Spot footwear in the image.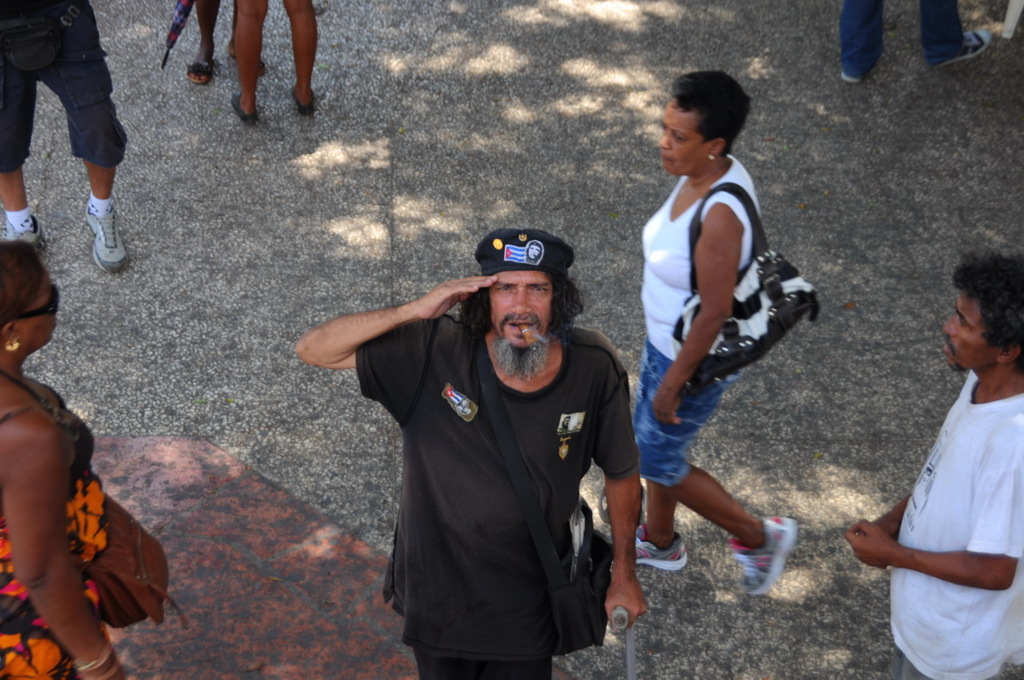
footwear found at 80 195 127 274.
